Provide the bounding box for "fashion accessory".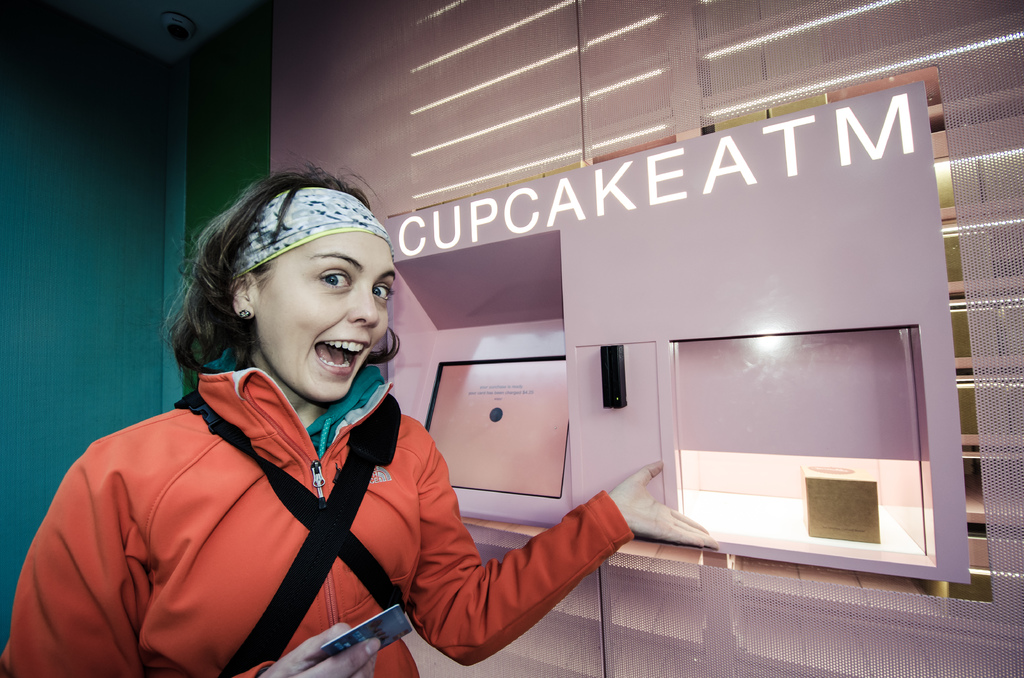
bbox=(238, 312, 247, 319).
